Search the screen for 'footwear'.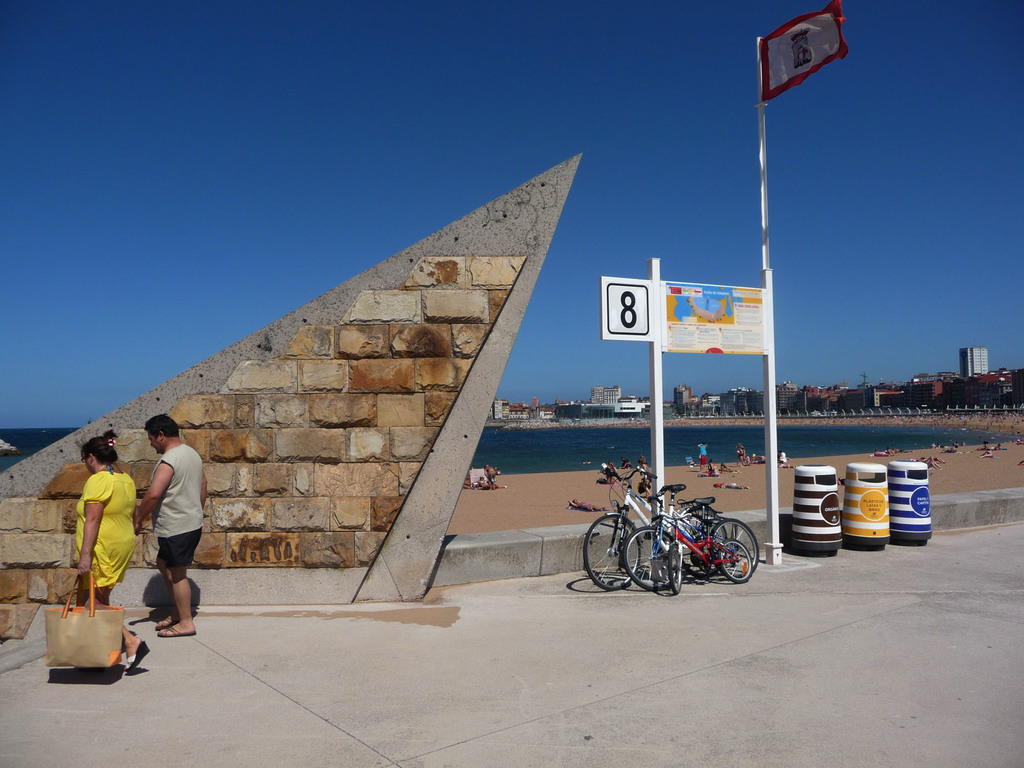
Found at [158,617,175,628].
